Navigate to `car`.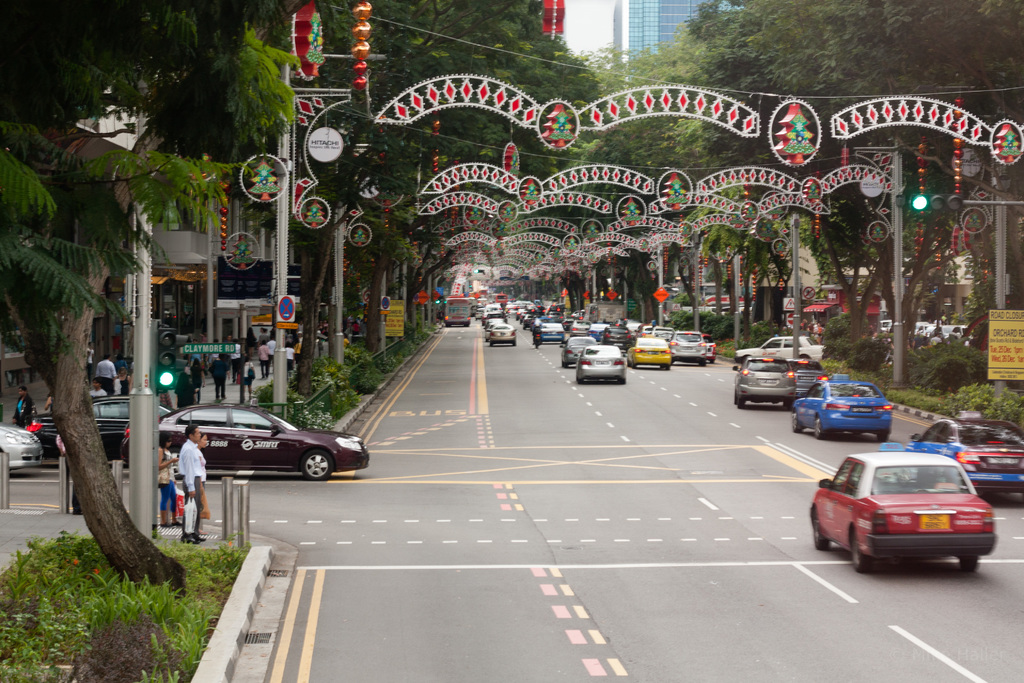
Navigation target: bbox=(0, 425, 40, 472).
